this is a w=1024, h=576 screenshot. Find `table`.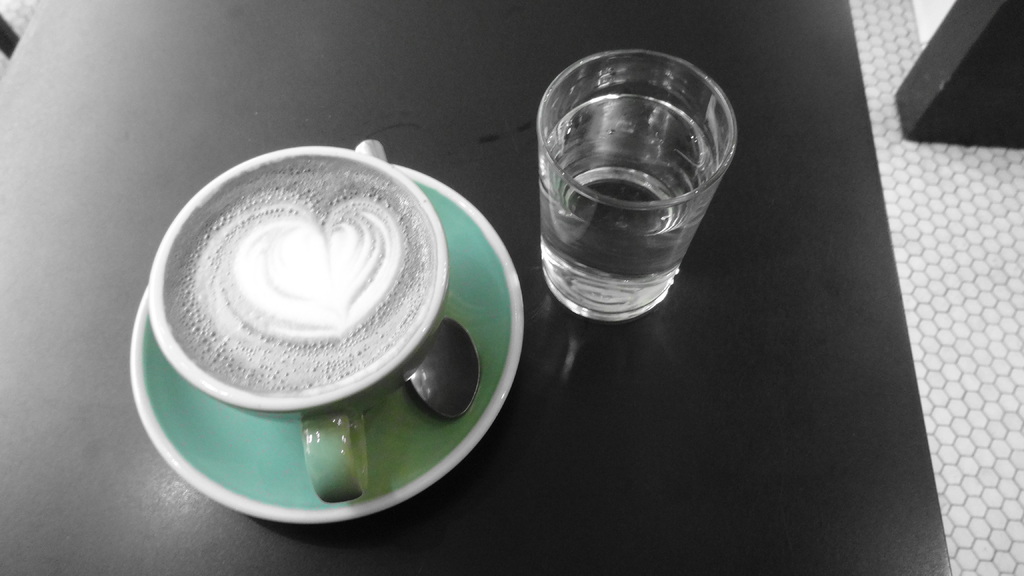
Bounding box: crop(0, 0, 954, 575).
